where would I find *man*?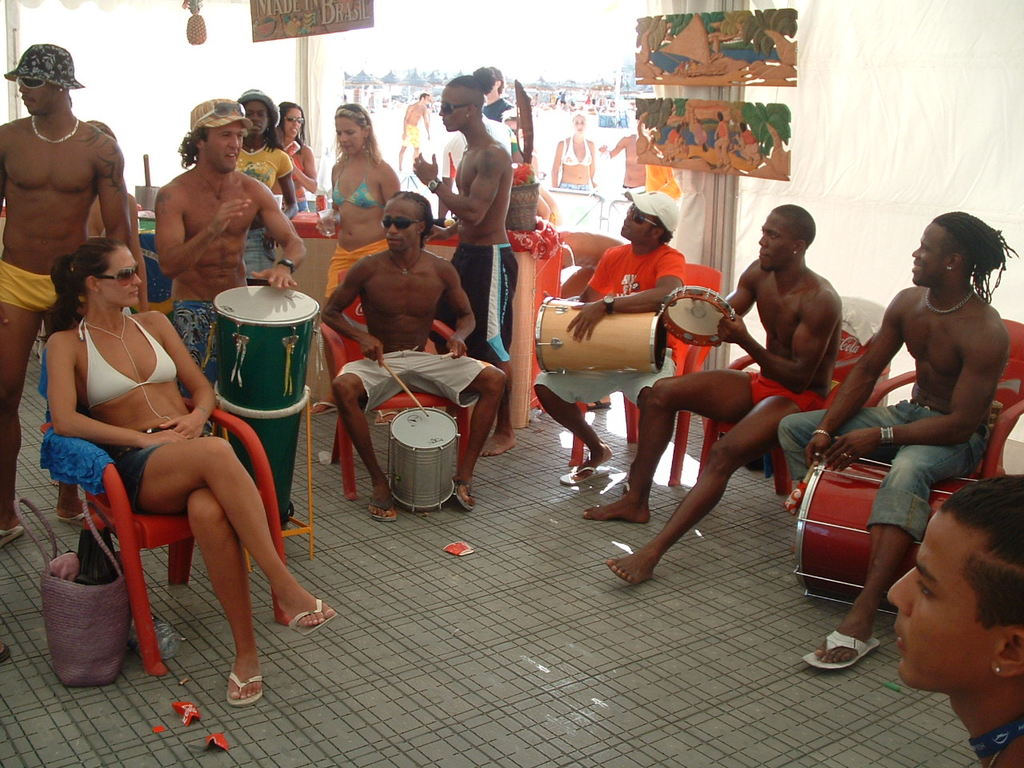
At select_region(578, 202, 838, 582).
